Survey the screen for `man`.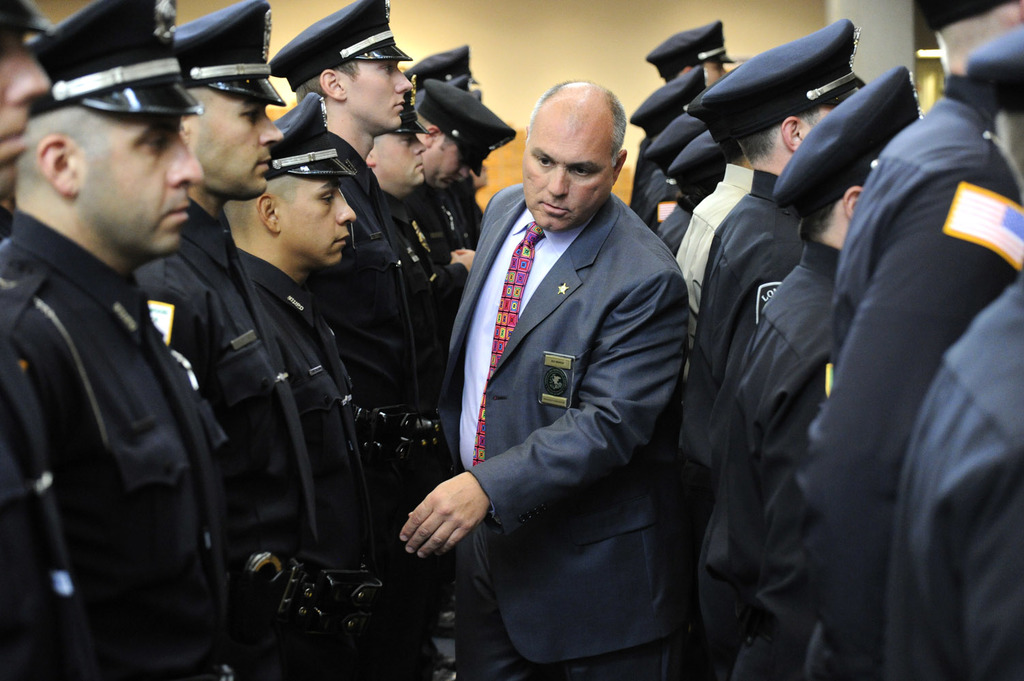
Survey found: region(0, 0, 256, 680).
